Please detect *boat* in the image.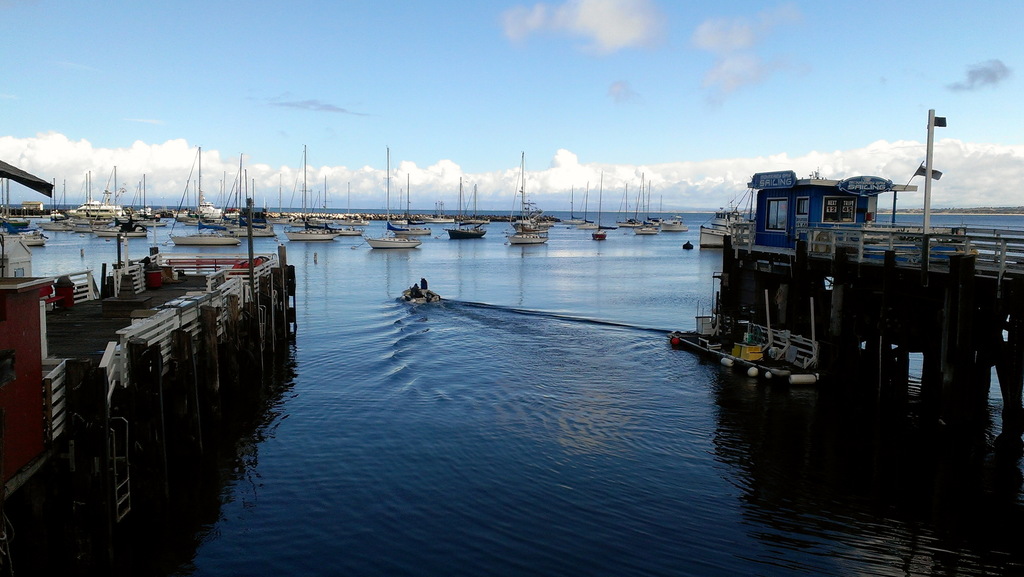
region(591, 167, 607, 241).
